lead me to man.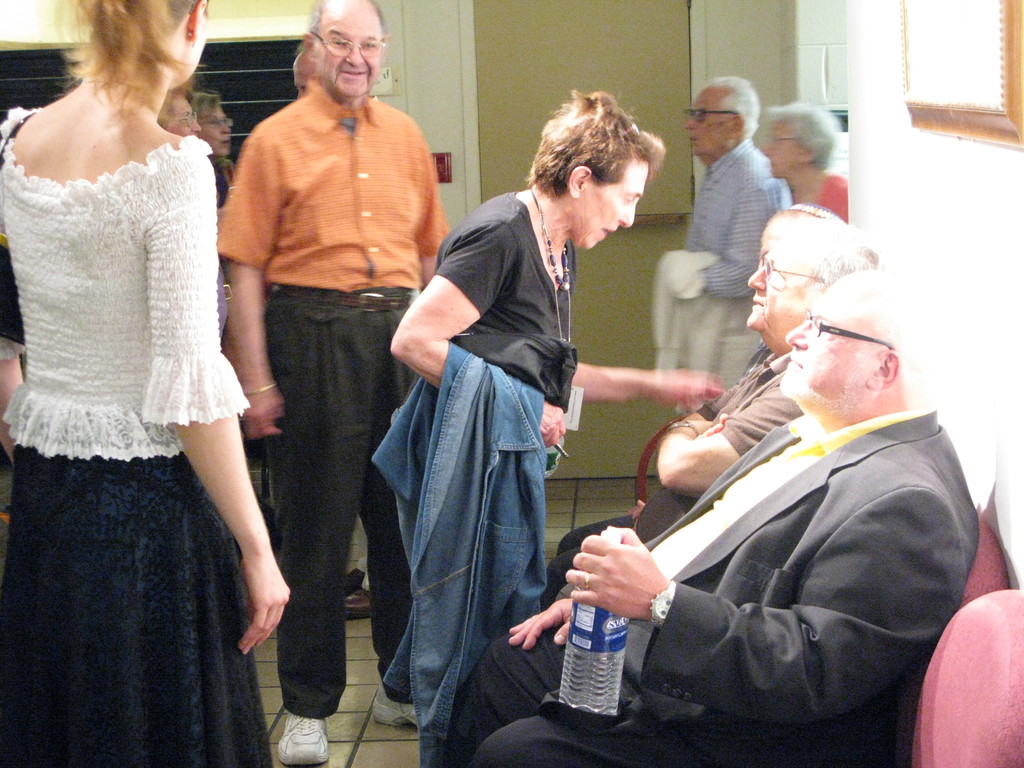
Lead to <region>440, 262, 982, 767</region>.
